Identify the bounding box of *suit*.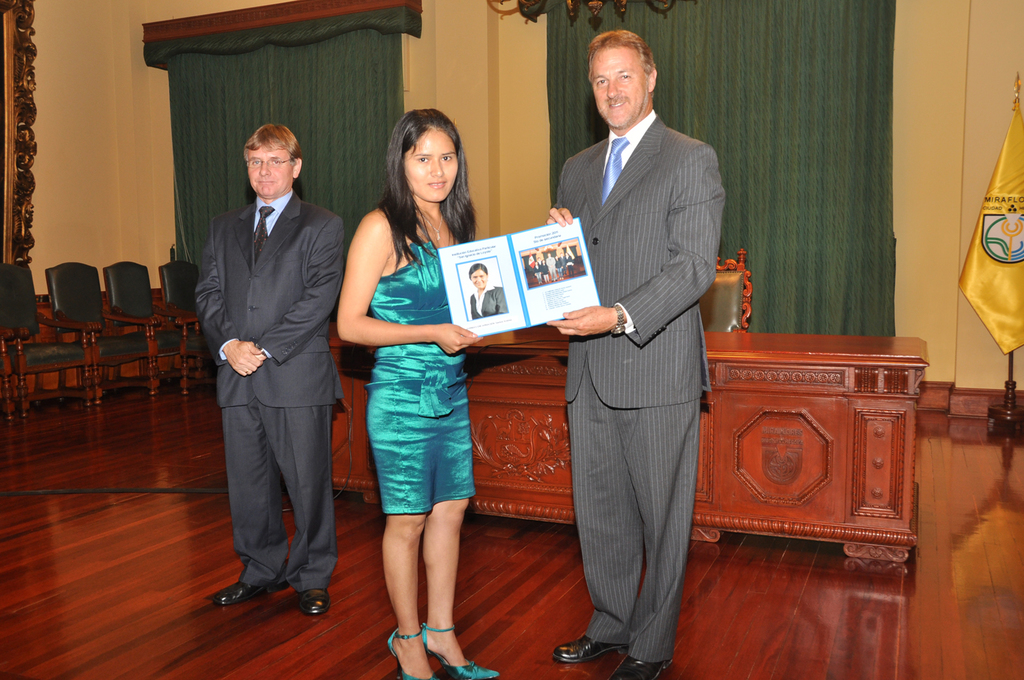
bbox=[195, 194, 342, 591].
